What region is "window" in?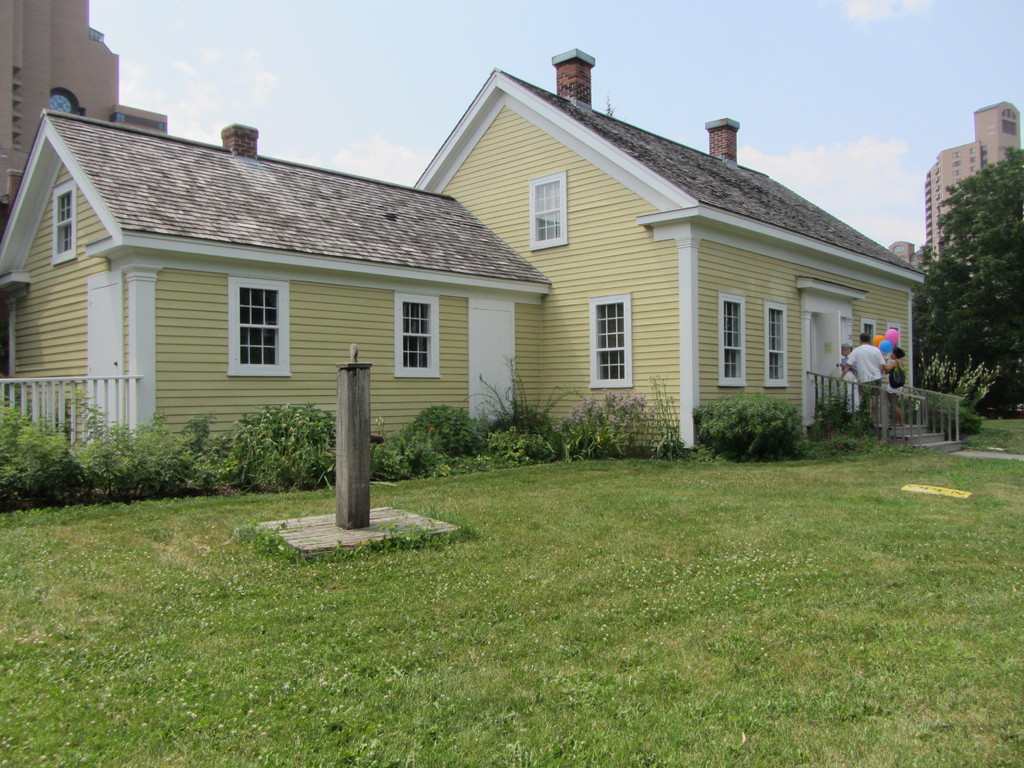
[x1=598, y1=299, x2=628, y2=383].
